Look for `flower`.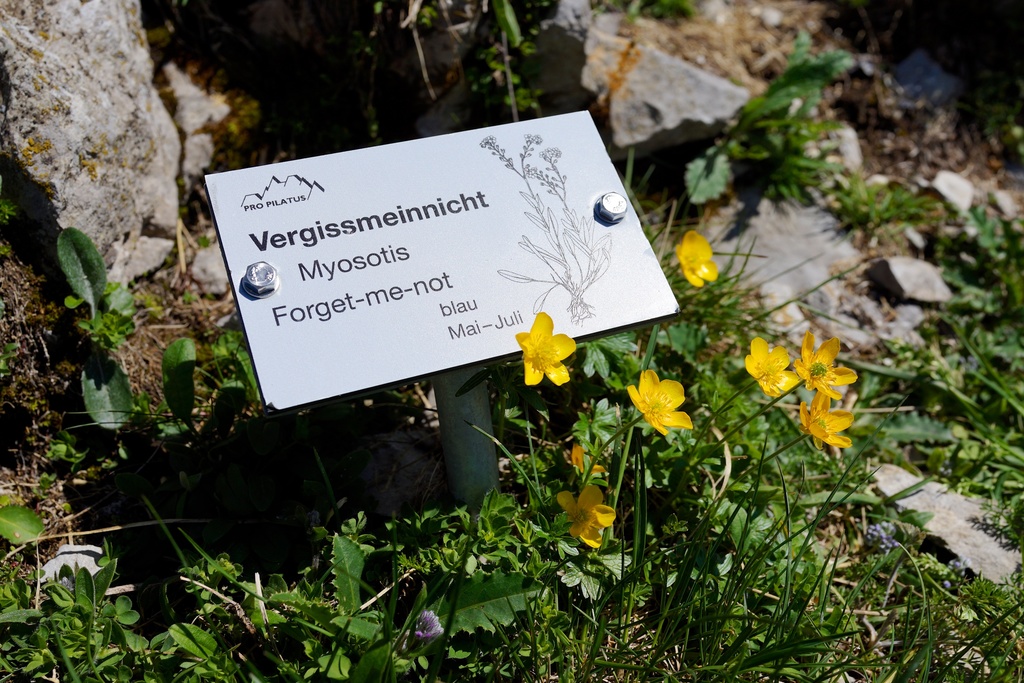
Found: (left=746, top=336, right=794, bottom=394).
